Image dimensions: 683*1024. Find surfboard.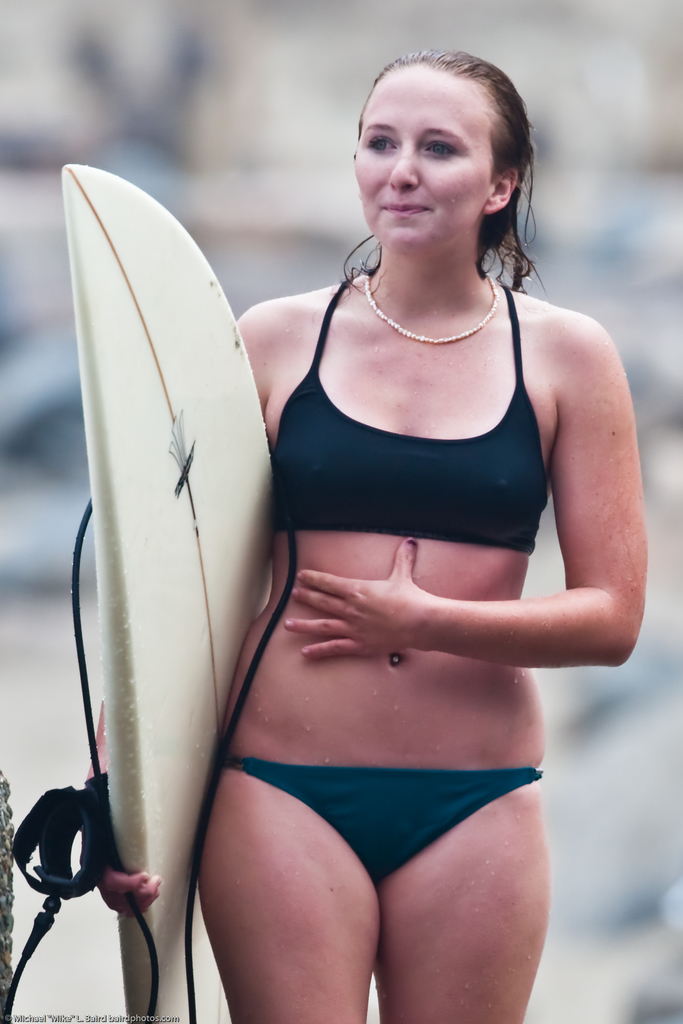
bbox=[58, 164, 282, 1023].
